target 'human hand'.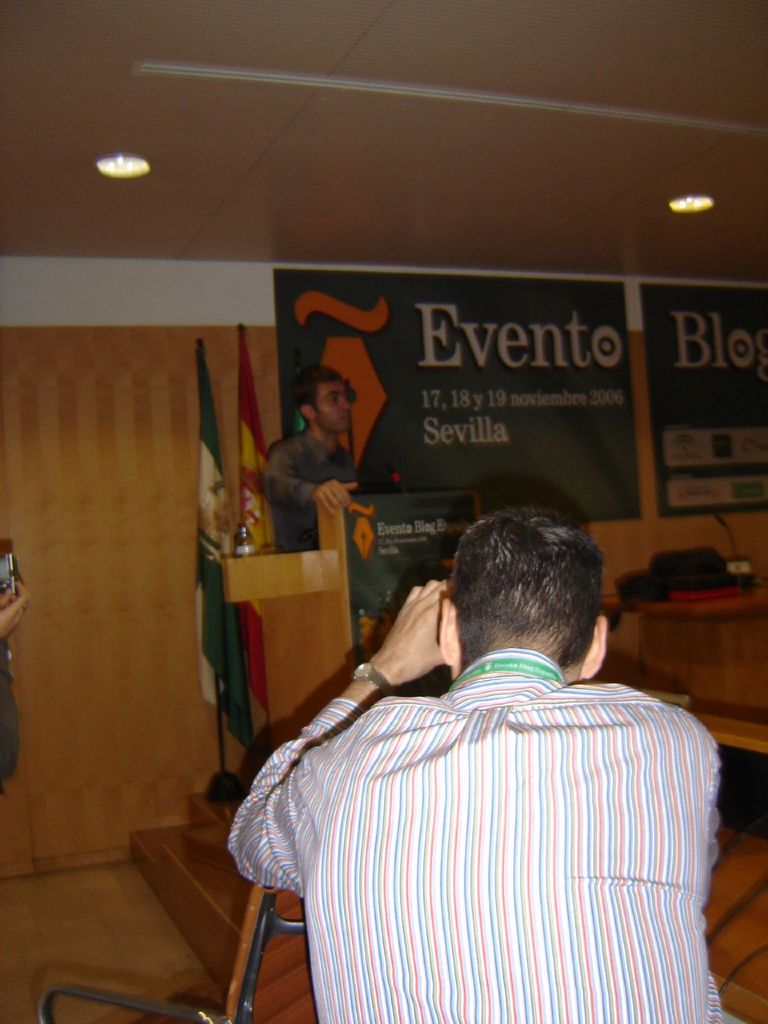
Target region: BBox(308, 479, 363, 521).
